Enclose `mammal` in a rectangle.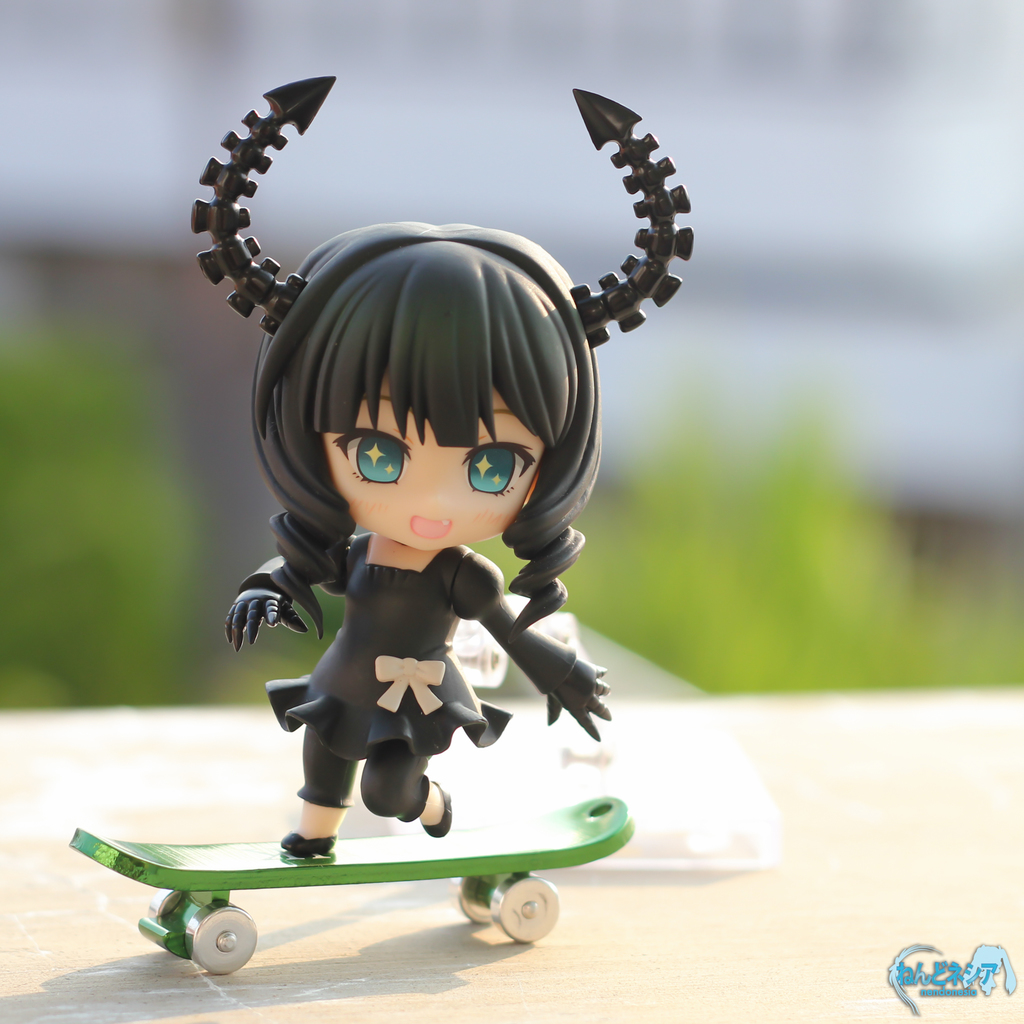
x1=125, y1=82, x2=746, y2=780.
